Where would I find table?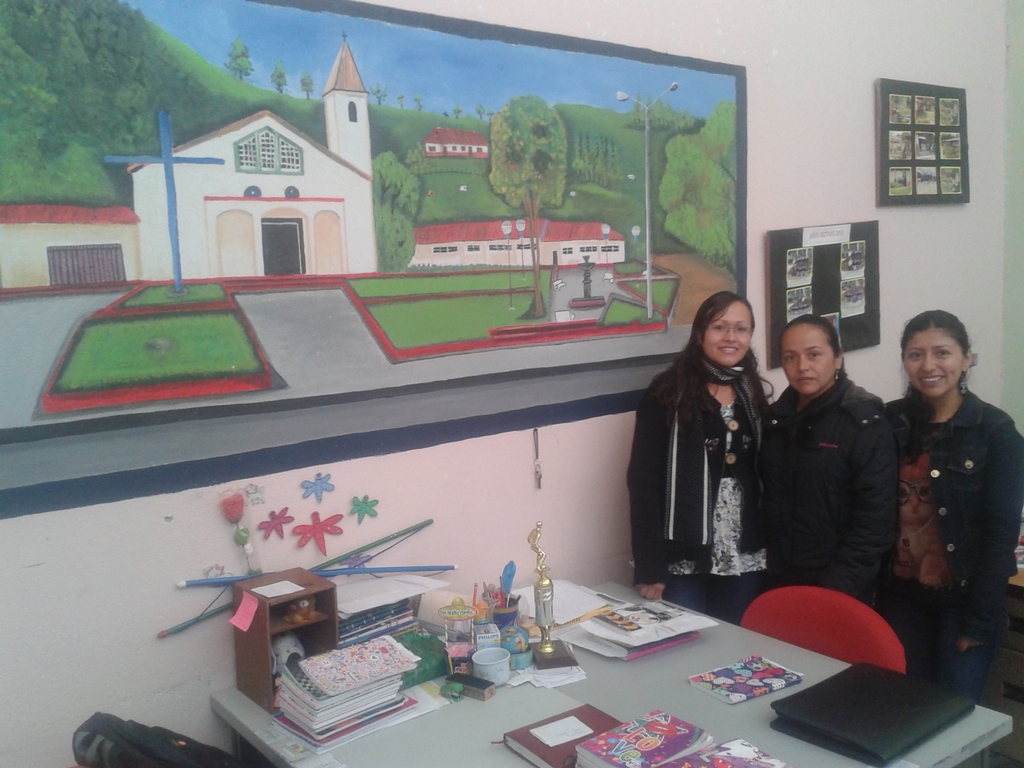
At bbox=(228, 584, 915, 767).
